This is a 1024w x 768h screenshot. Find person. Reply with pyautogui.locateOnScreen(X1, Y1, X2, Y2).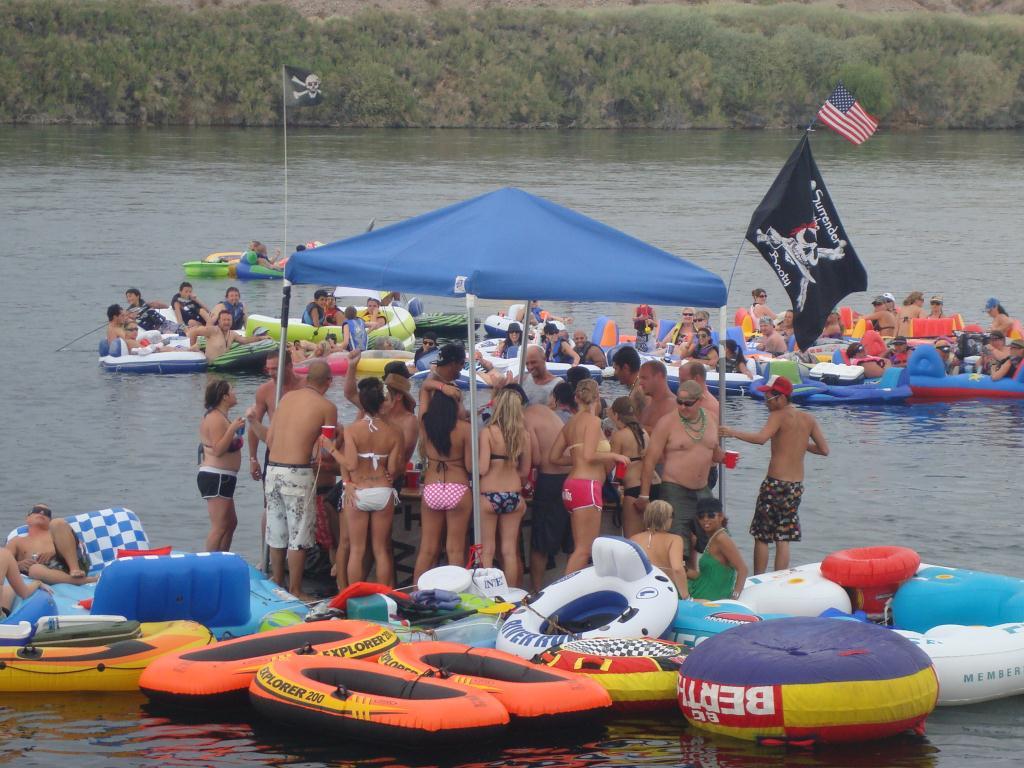
pyautogui.locateOnScreen(473, 383, 533, 583).
